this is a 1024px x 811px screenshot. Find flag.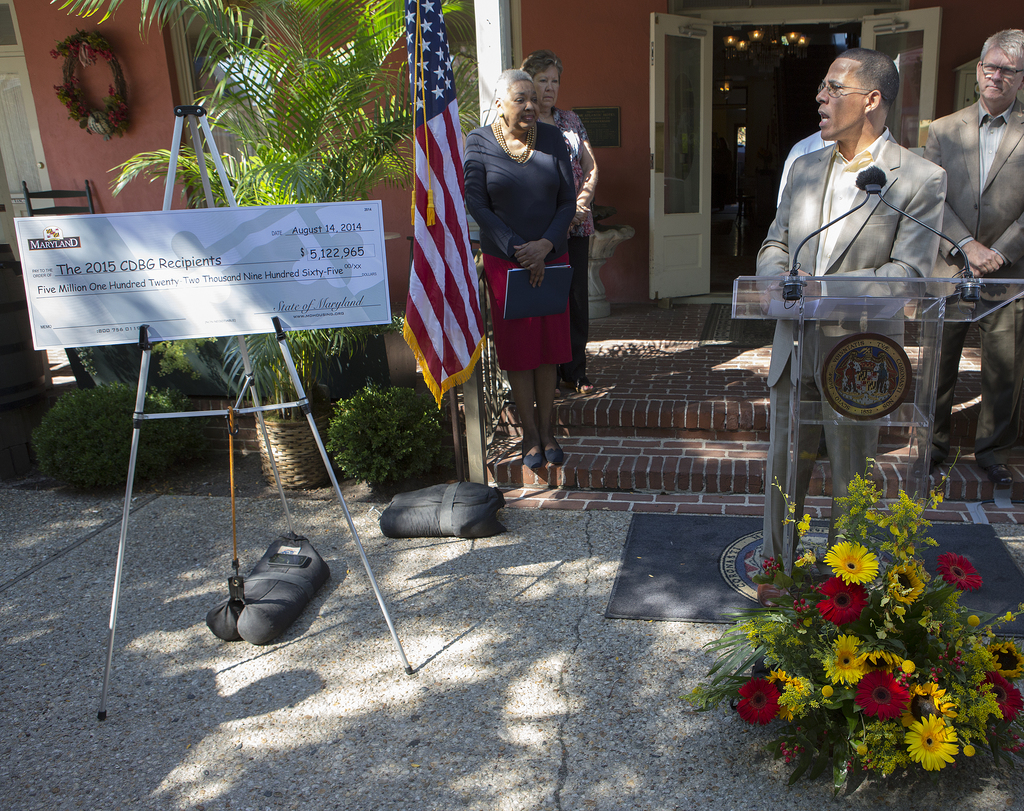
Bounding box: l=402, t=0, r=484, b=410.
